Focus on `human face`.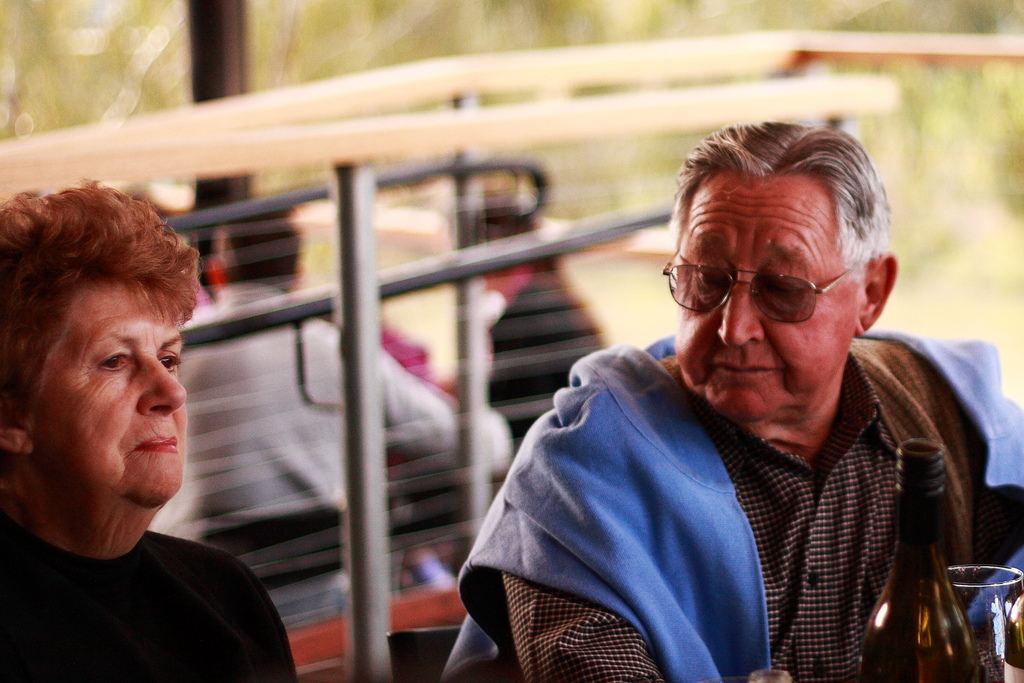
Focused at x1=676, y1=165, x2=861, y2=418.
